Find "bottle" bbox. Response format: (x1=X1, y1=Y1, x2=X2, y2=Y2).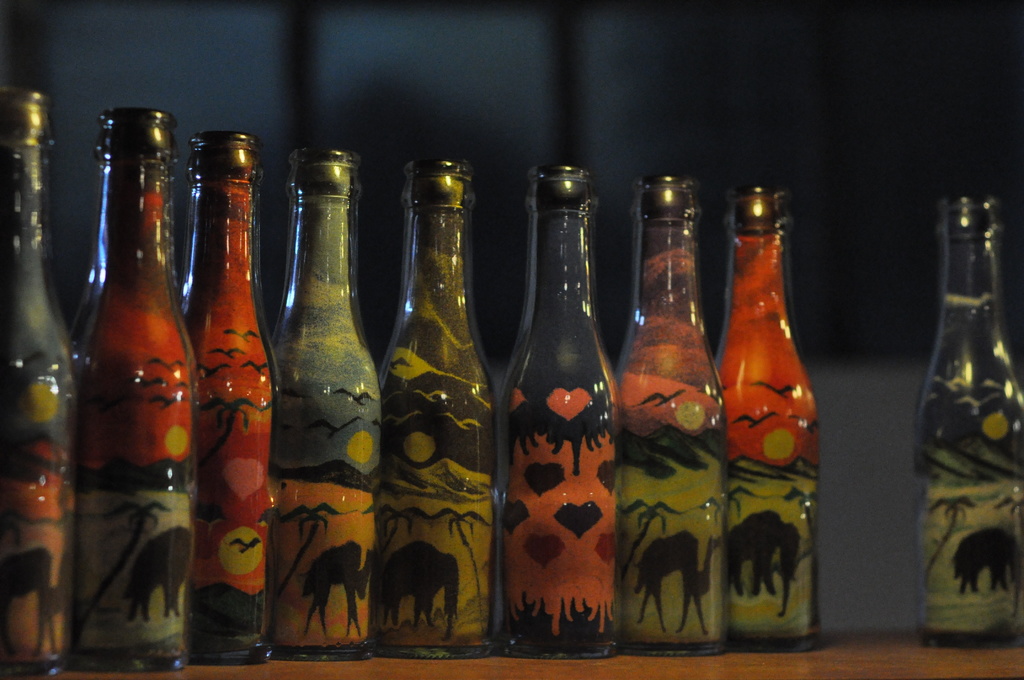
(x1=270, y1=140, x2=382, y2=672).
